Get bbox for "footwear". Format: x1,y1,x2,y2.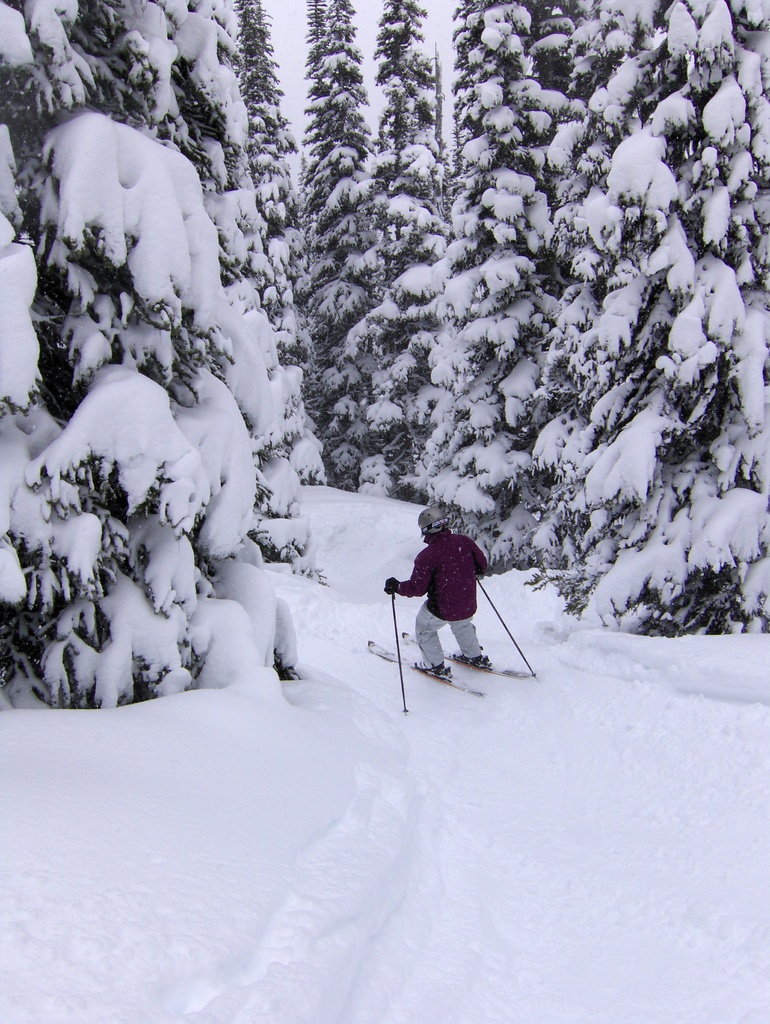
413,660,447,678.
